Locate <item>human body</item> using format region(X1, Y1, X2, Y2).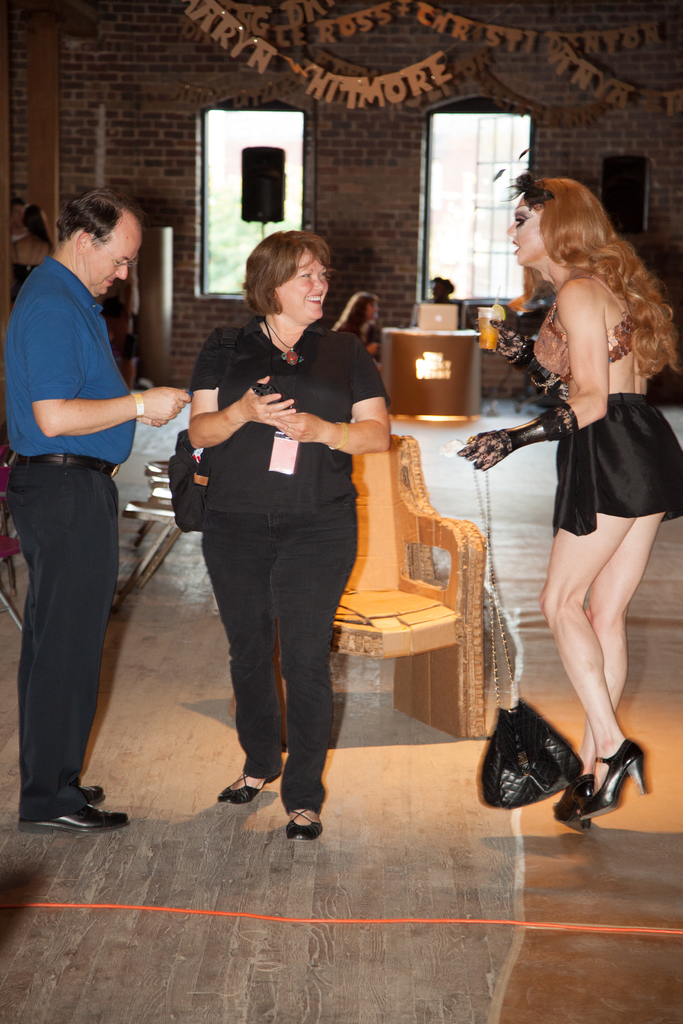
region(0, 261, 190, 840).
